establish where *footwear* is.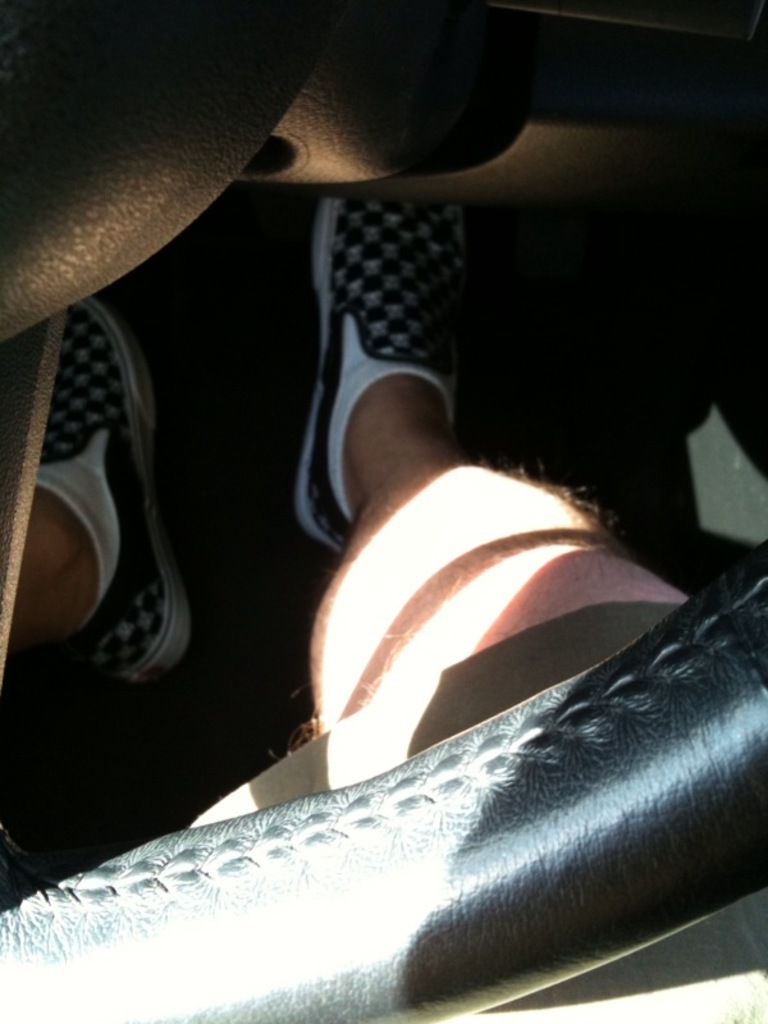
Established at <bbox>0, 311, 191, 680</bbox>.
